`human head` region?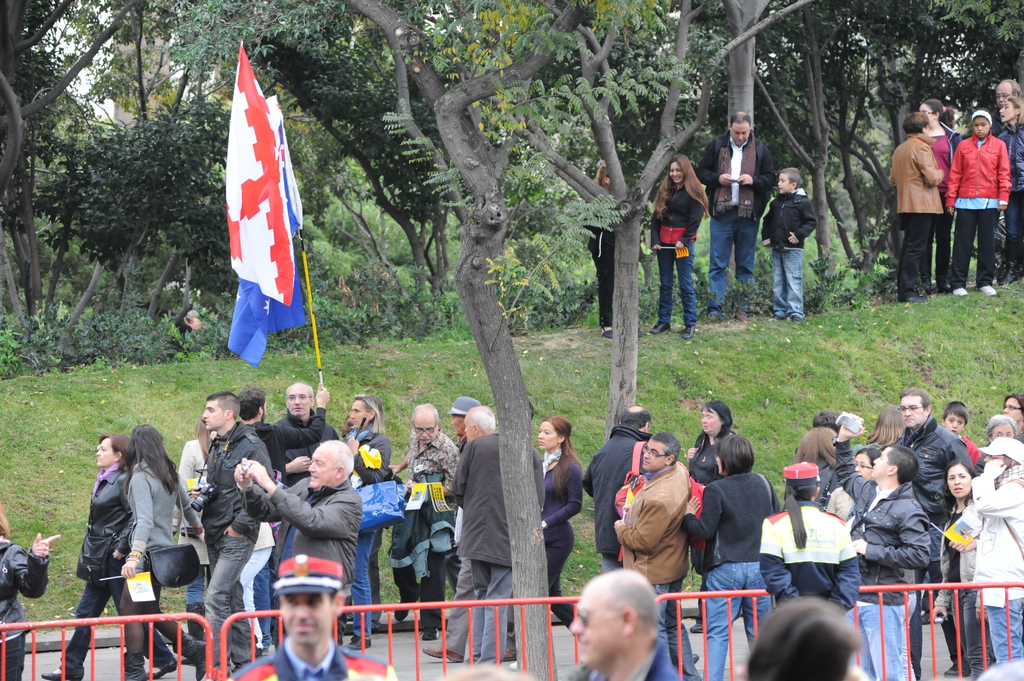
Rect(871, 444, 921, 488)
